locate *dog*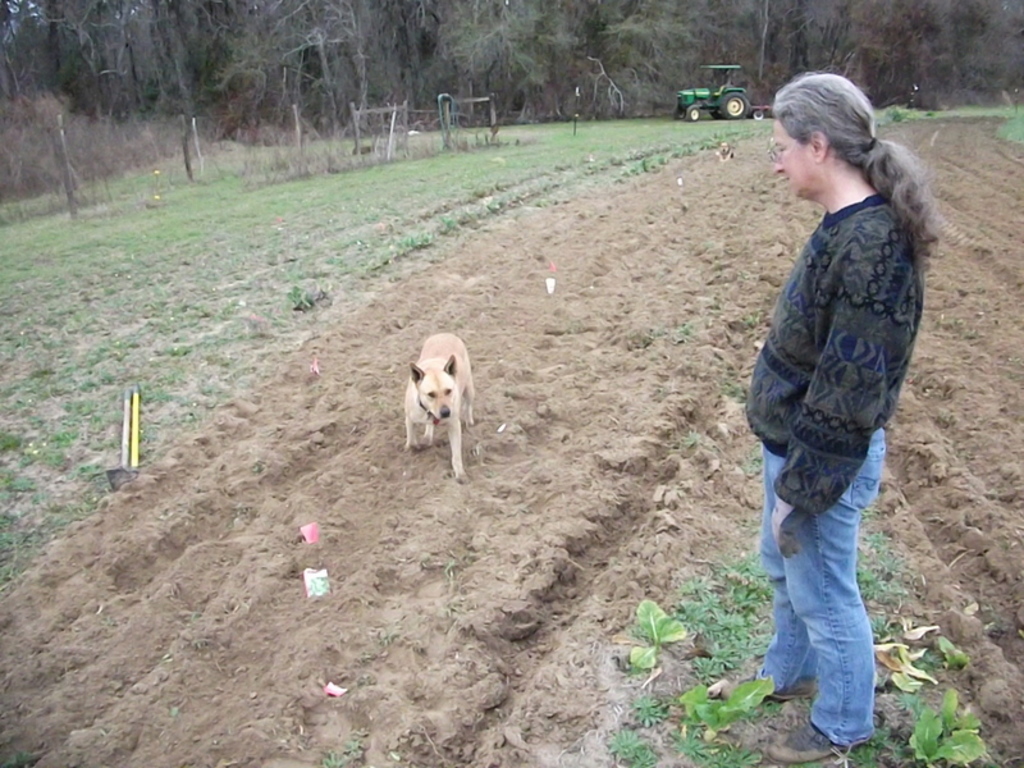
401/333/476/485
